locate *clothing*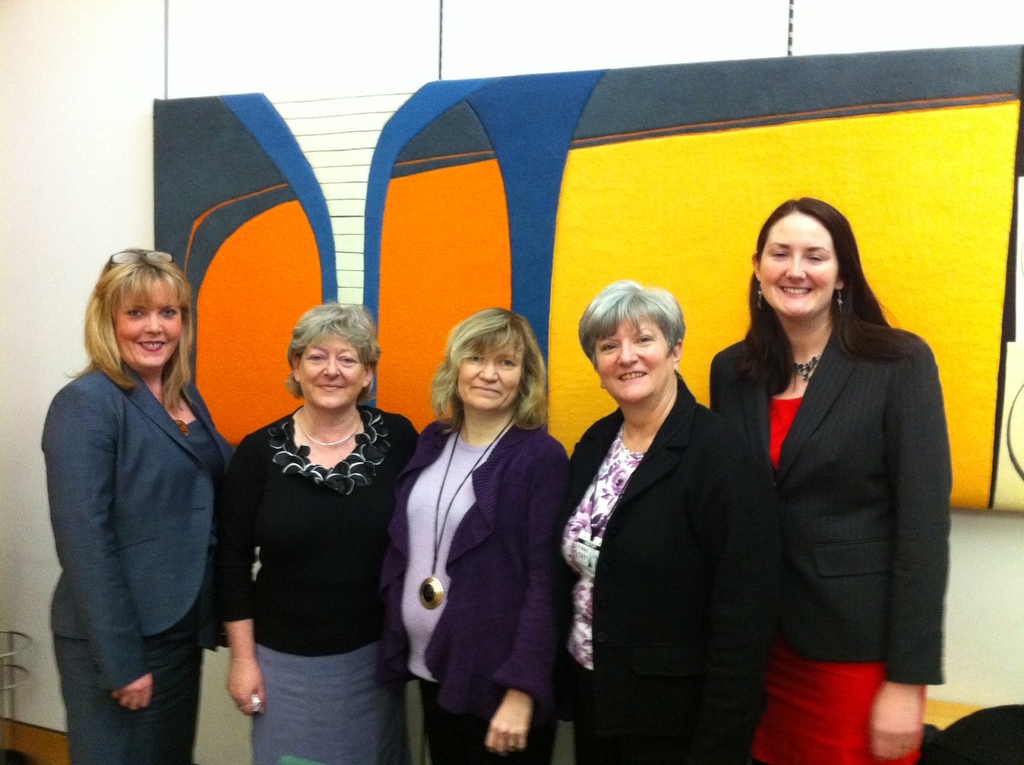
rect(37, 357, 236, 764)
